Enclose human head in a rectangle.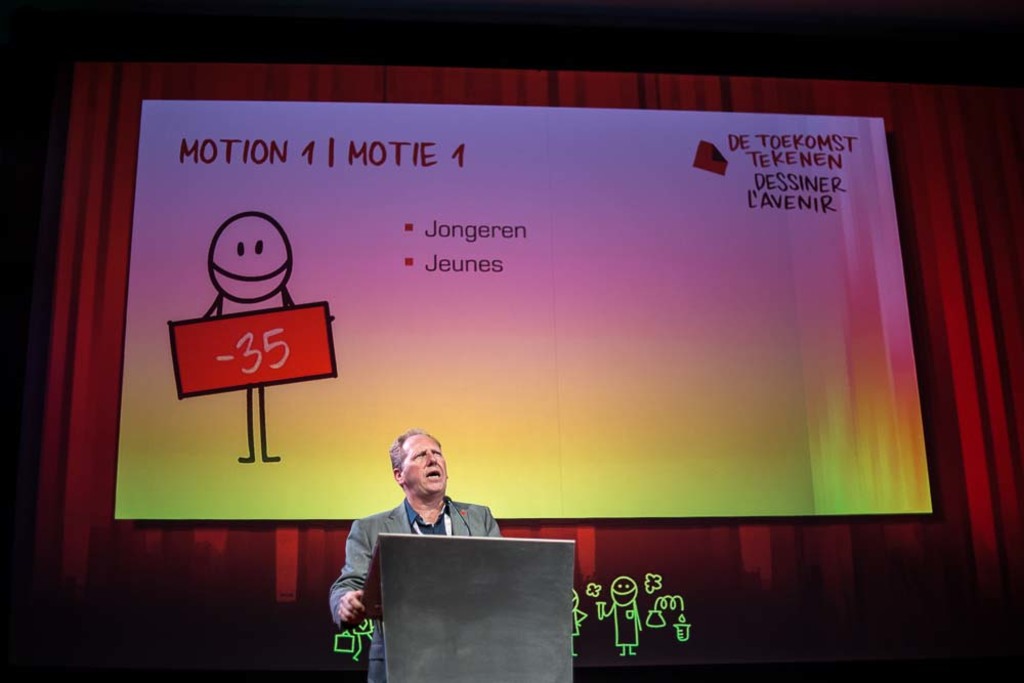
bbox=[382, 438, 459, 514].
